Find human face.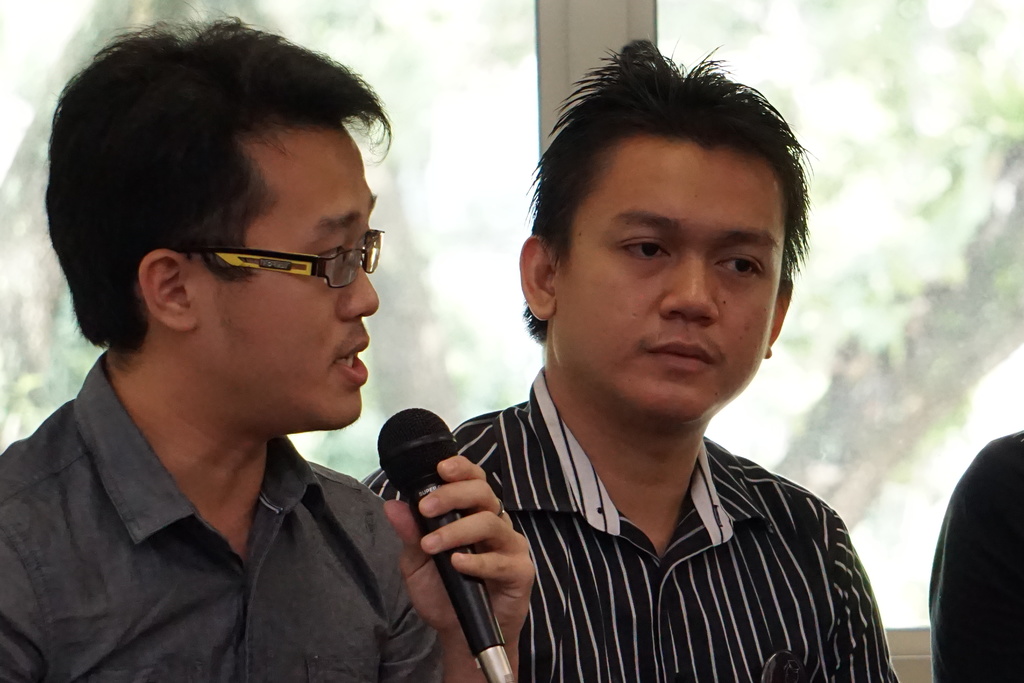
[178, 126, 372, 420].
